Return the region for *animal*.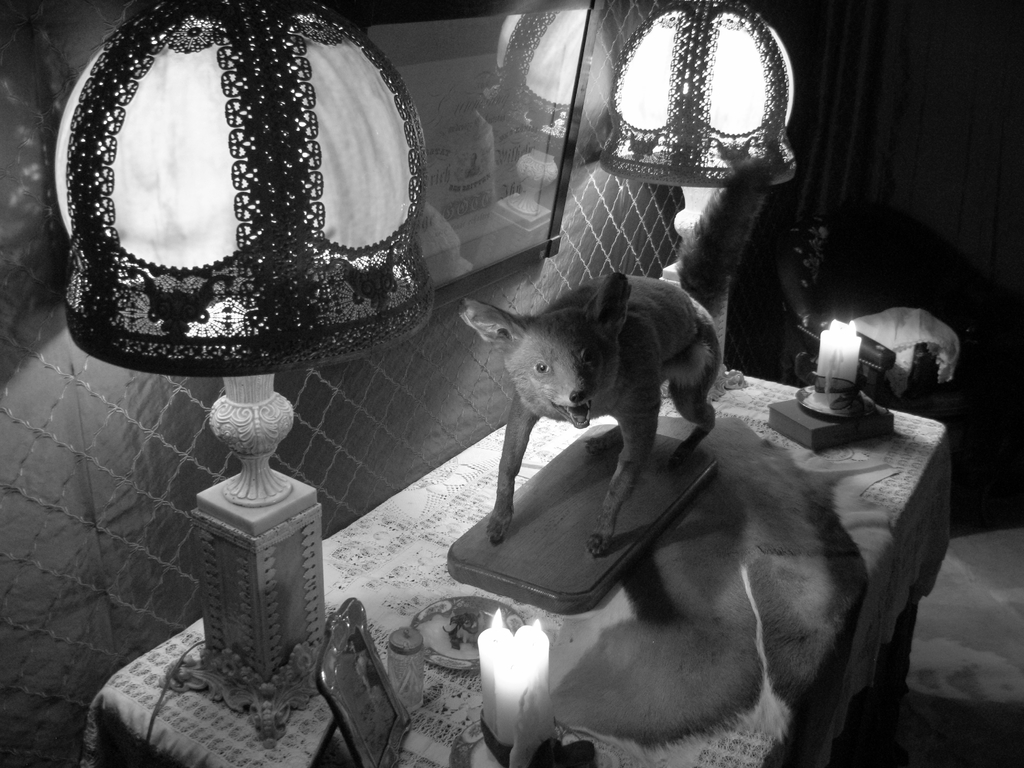
449,271,742,549.
